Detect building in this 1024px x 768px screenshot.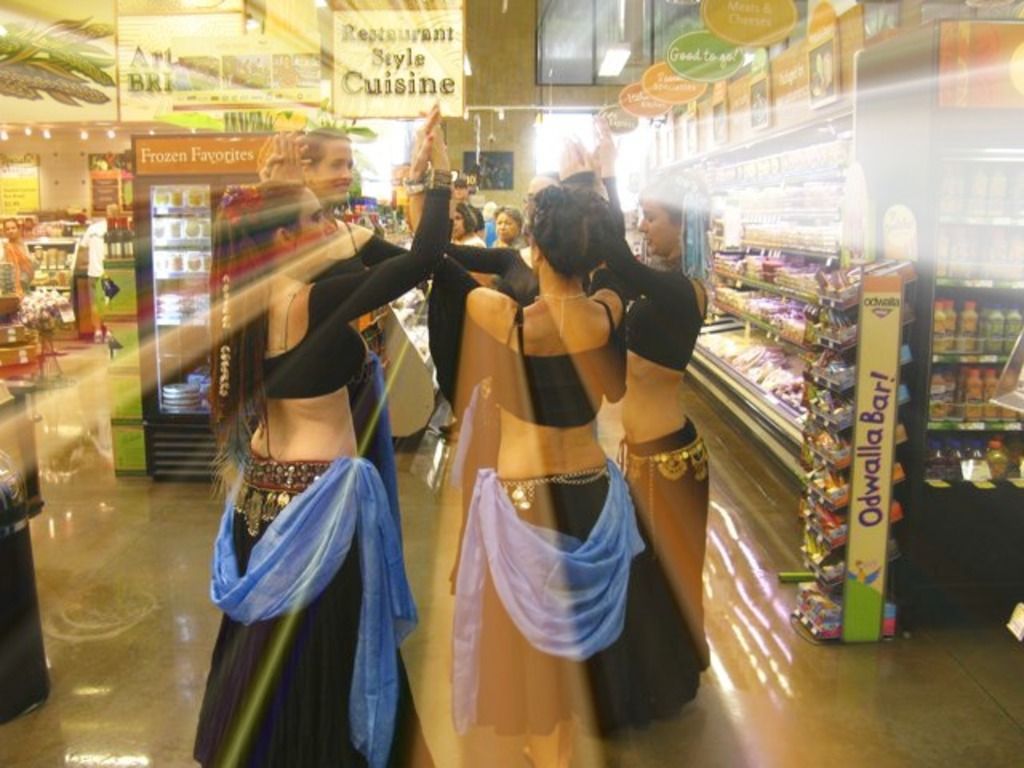
Detection: BBox(0, 0, 1019, 766).
